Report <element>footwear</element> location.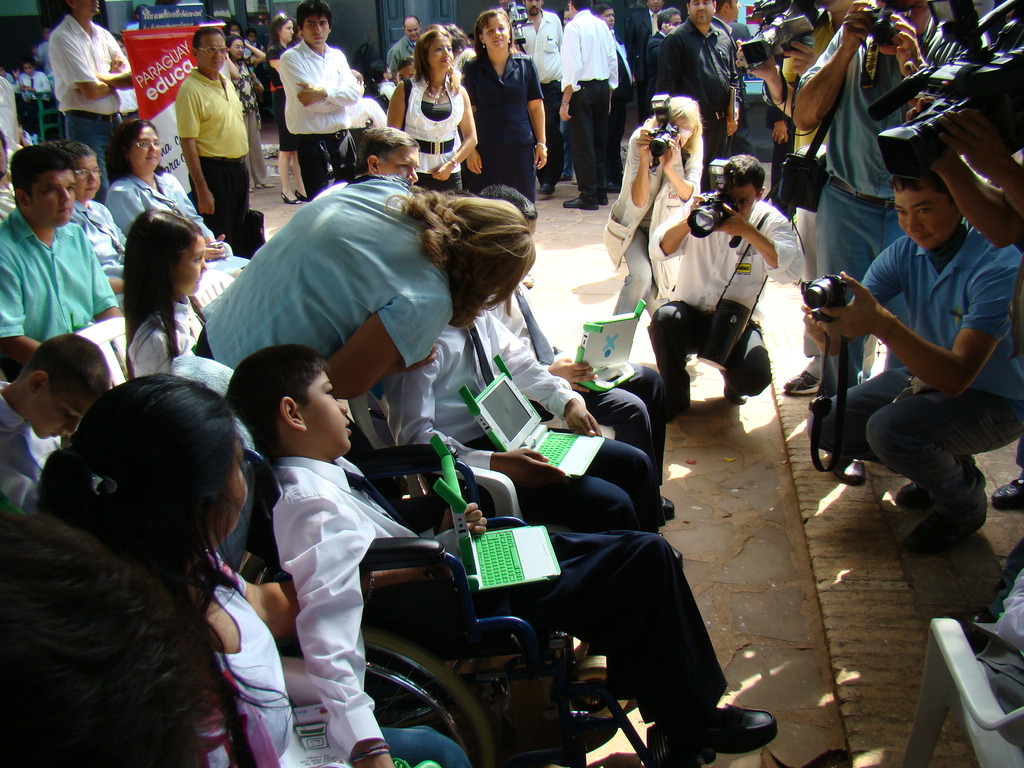
Report: <region>896, 482, 941, 513</region>.
